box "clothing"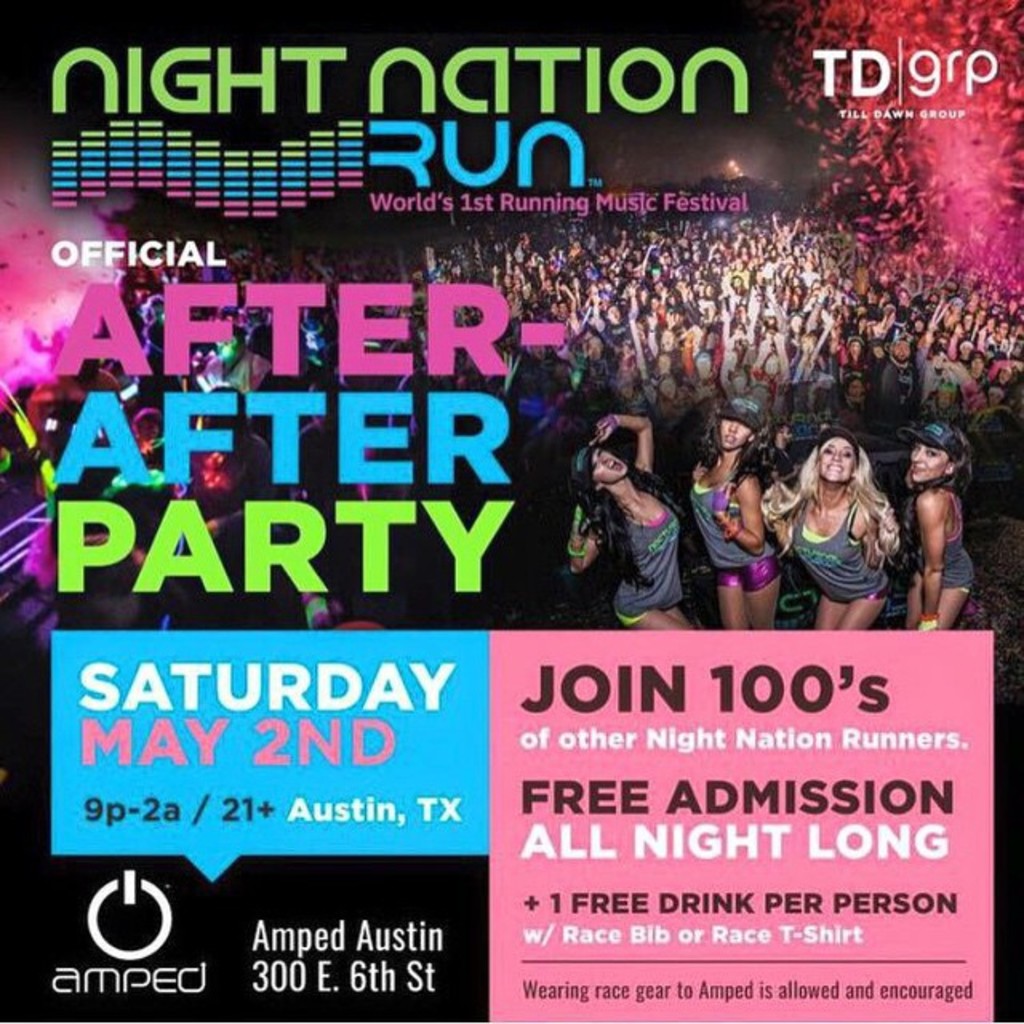
{"x1": 915, "y1": 490, "x2": 973, "y2": 587}
